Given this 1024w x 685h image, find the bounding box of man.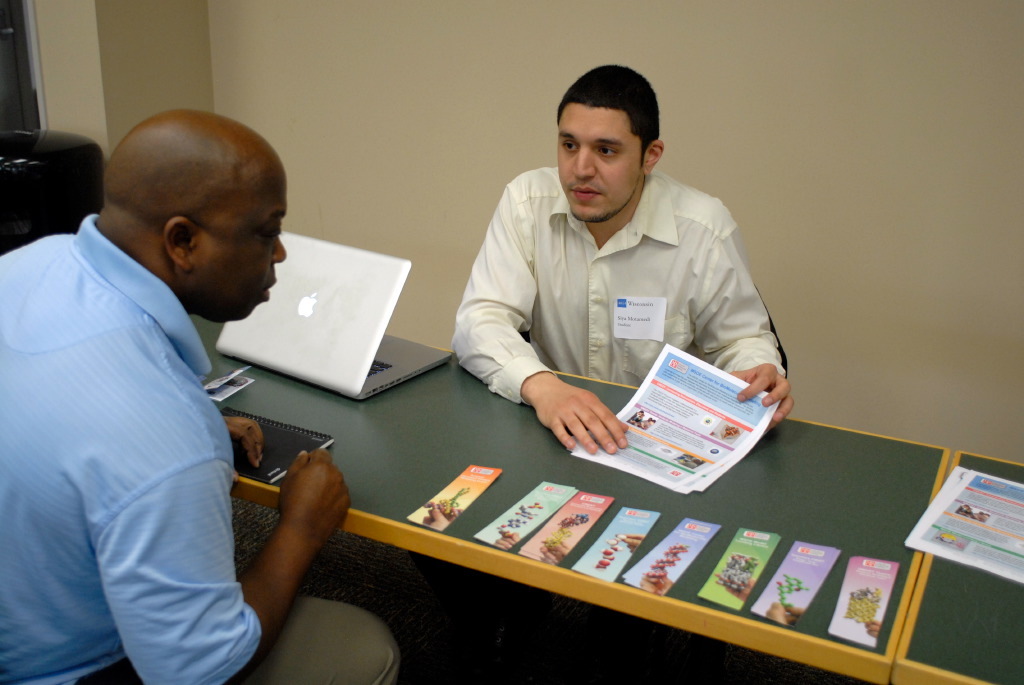
l=0, t=110, r=410, b=684.
